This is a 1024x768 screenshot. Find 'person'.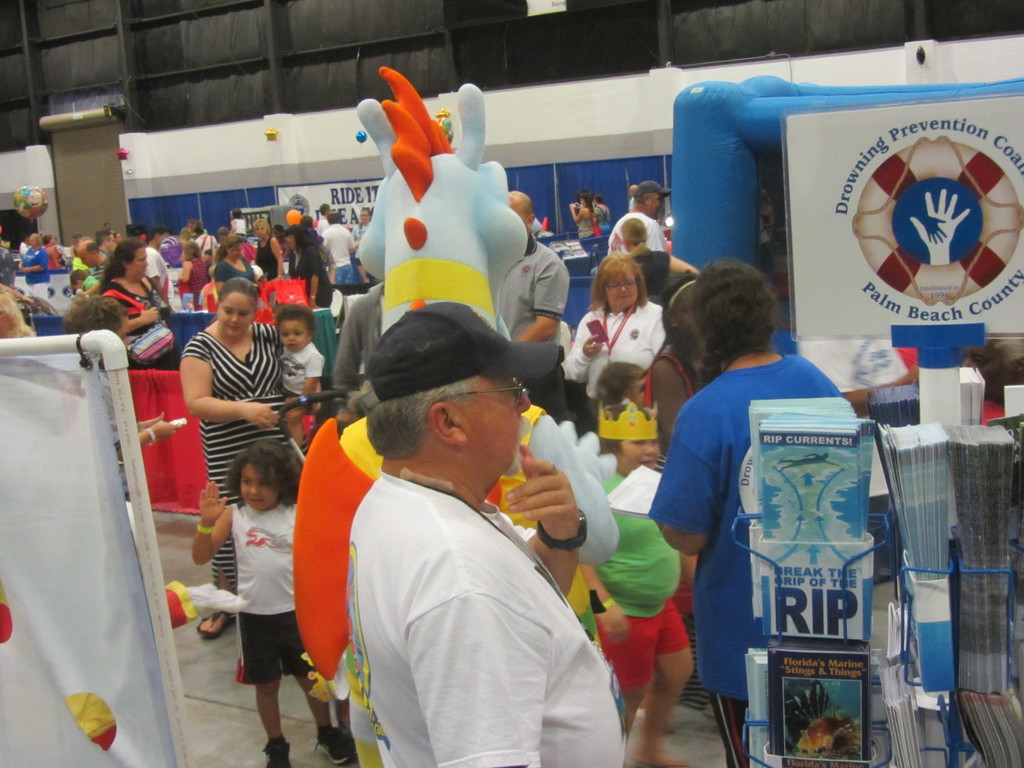
Bounding box: locate(292, 273, 584, 767).
